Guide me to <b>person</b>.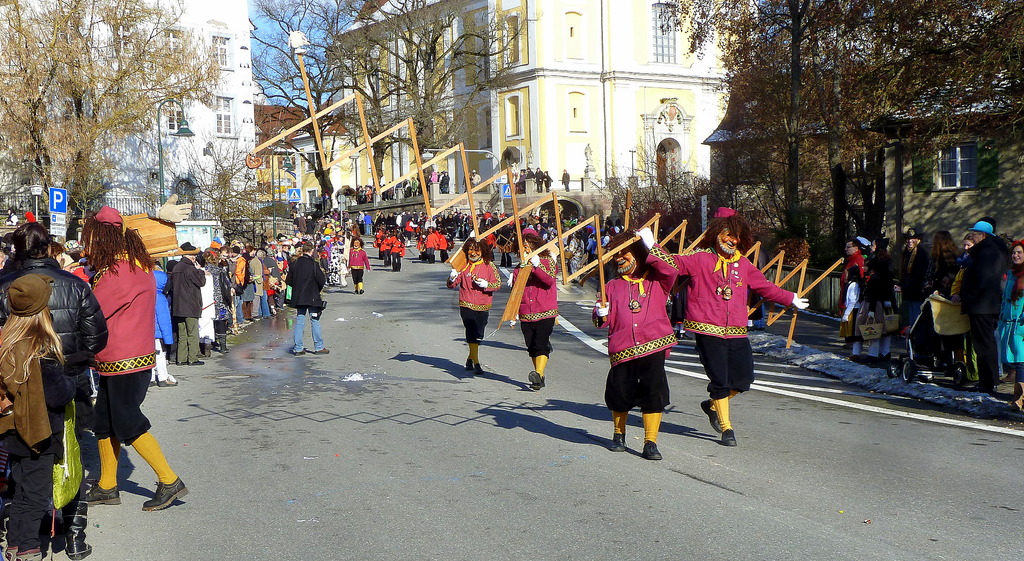
Guidance: 917:232:968:386.
